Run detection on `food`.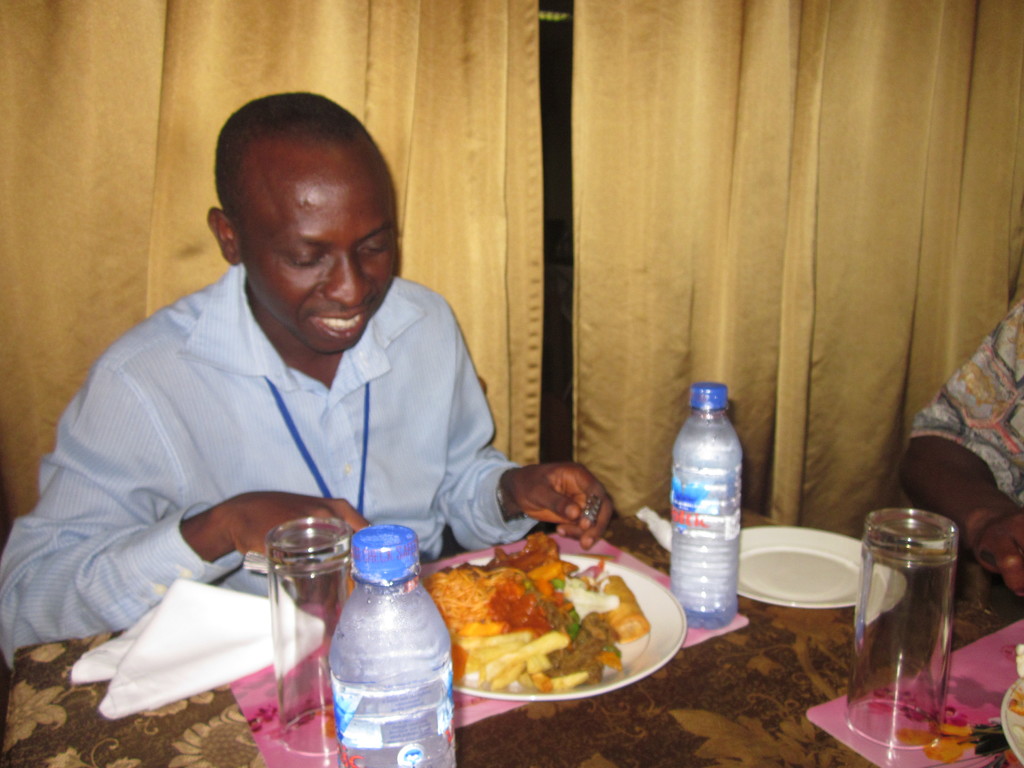
Result: box=[534, 602, 604, 683].
